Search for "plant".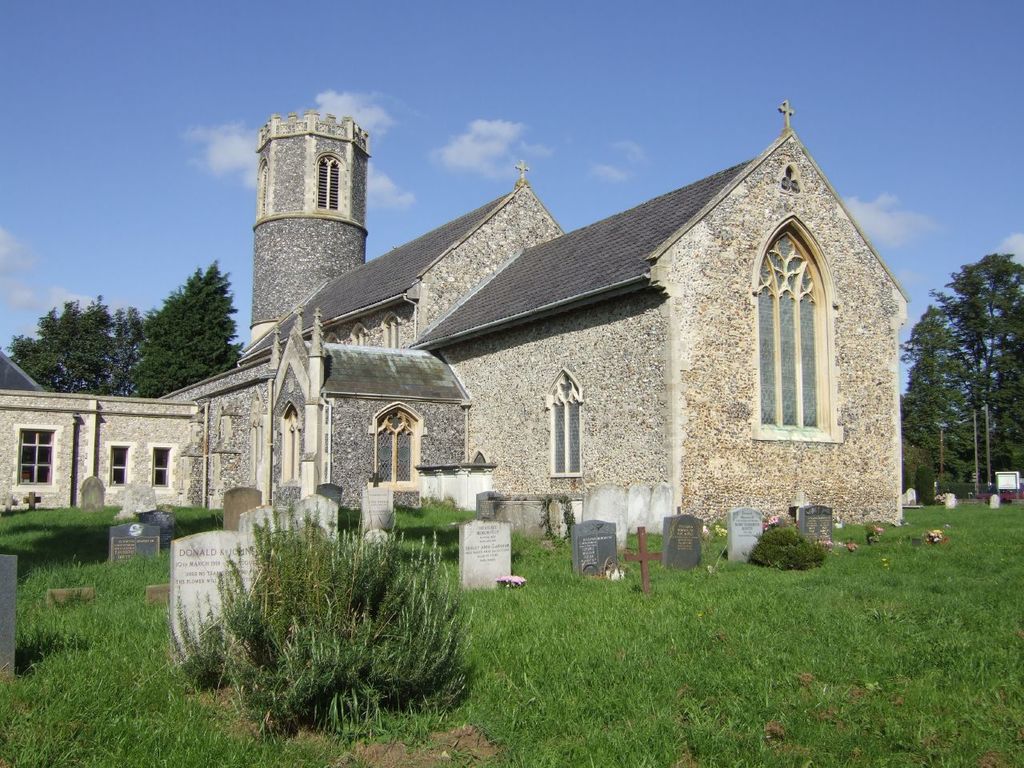
Found at (914,463,941,507).
